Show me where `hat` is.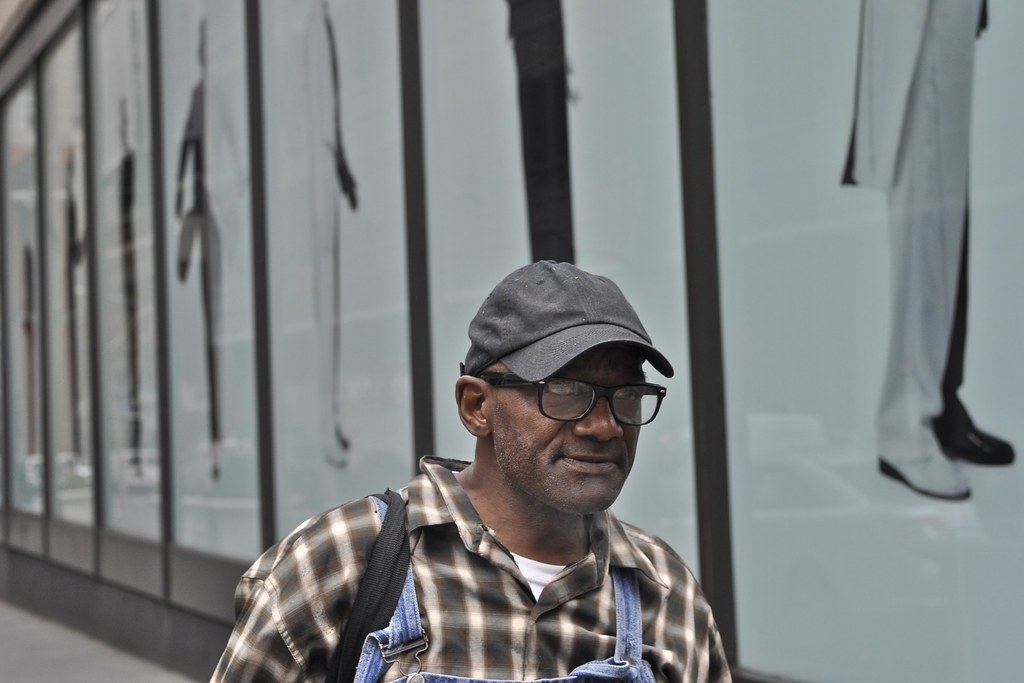
`hat` is at box=[462, 261, 675, 384].
